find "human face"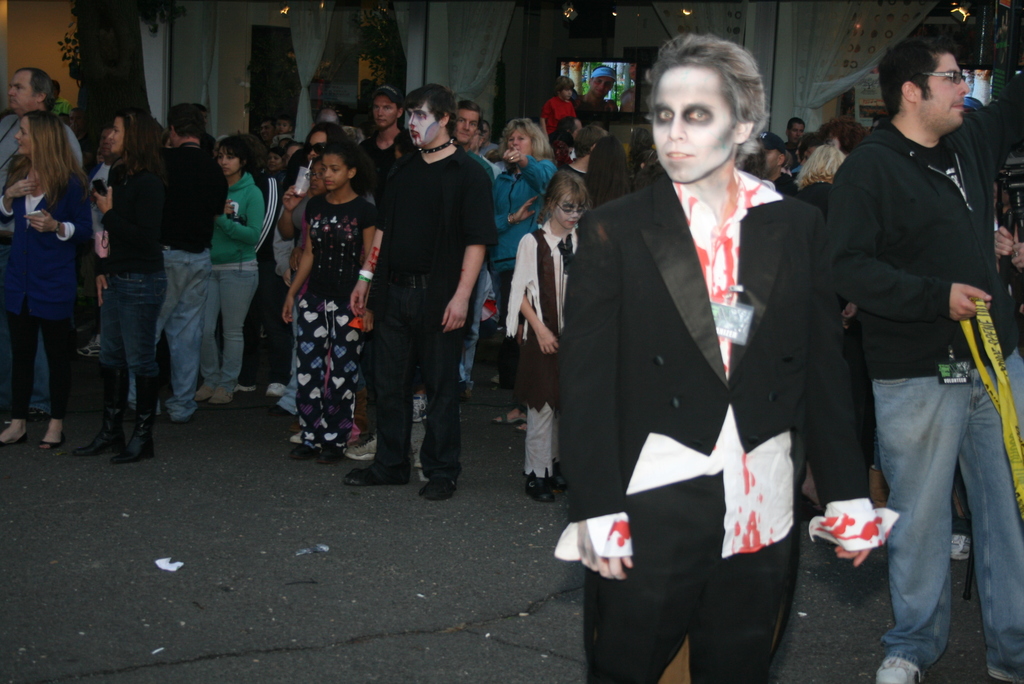
{"x1": 767, "y1": 150, "x2": 776, "y2": 173}
